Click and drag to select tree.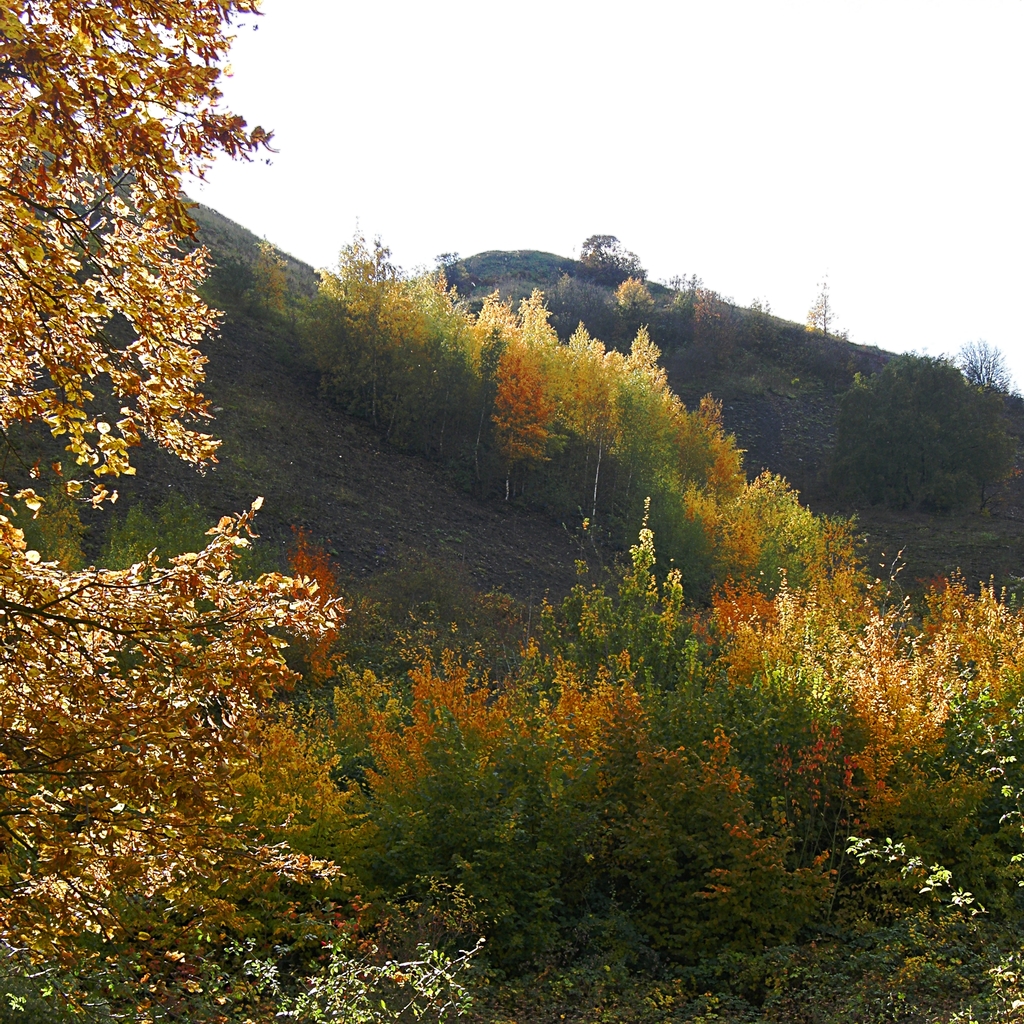
Selection: 694/276/739/371.
